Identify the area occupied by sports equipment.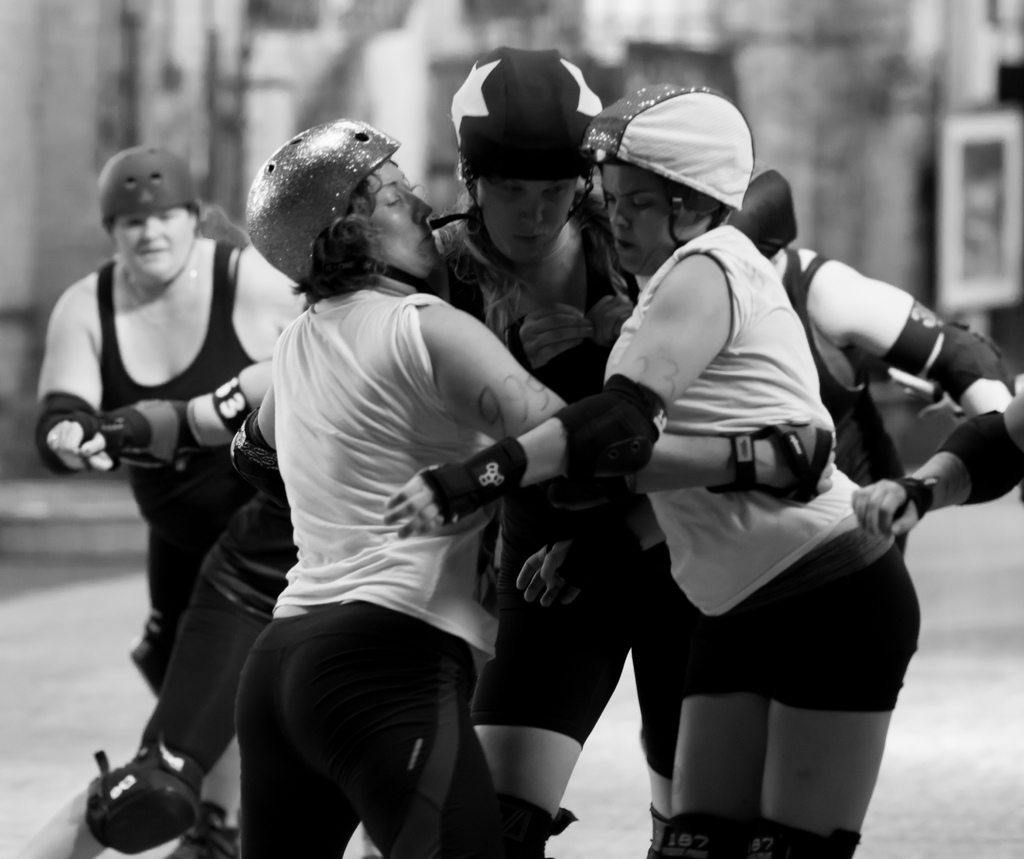
Area: select_region(728, 163, 800, 261).
